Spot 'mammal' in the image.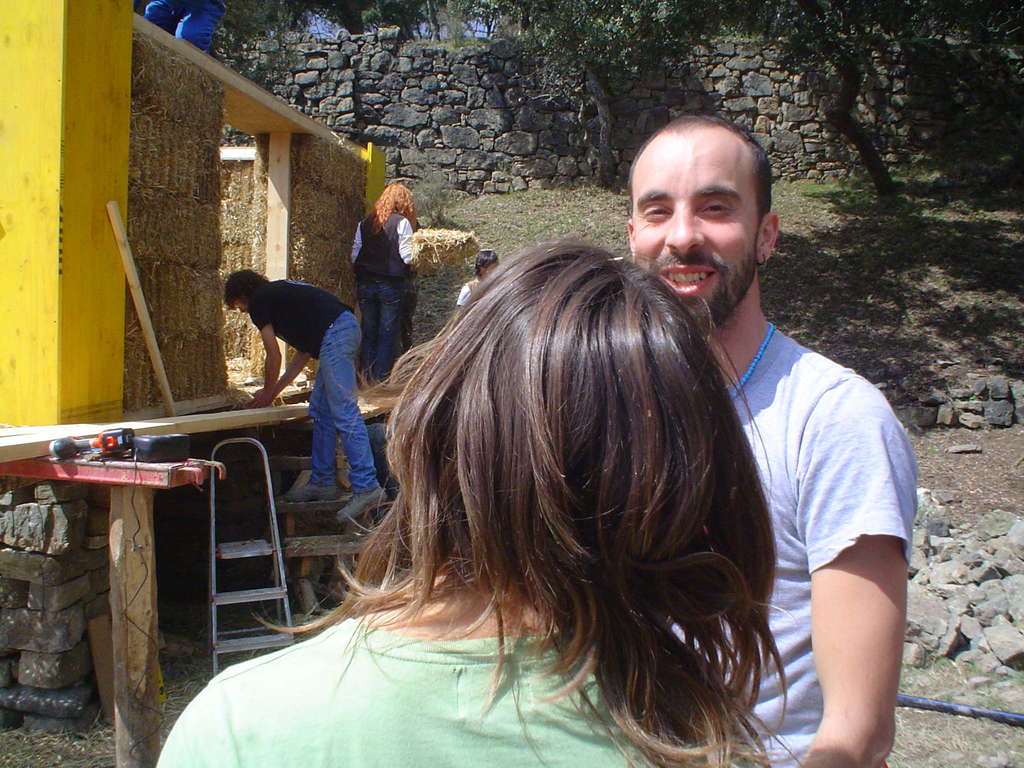
'mammal' found at box=[223, 270, 388, 524].
